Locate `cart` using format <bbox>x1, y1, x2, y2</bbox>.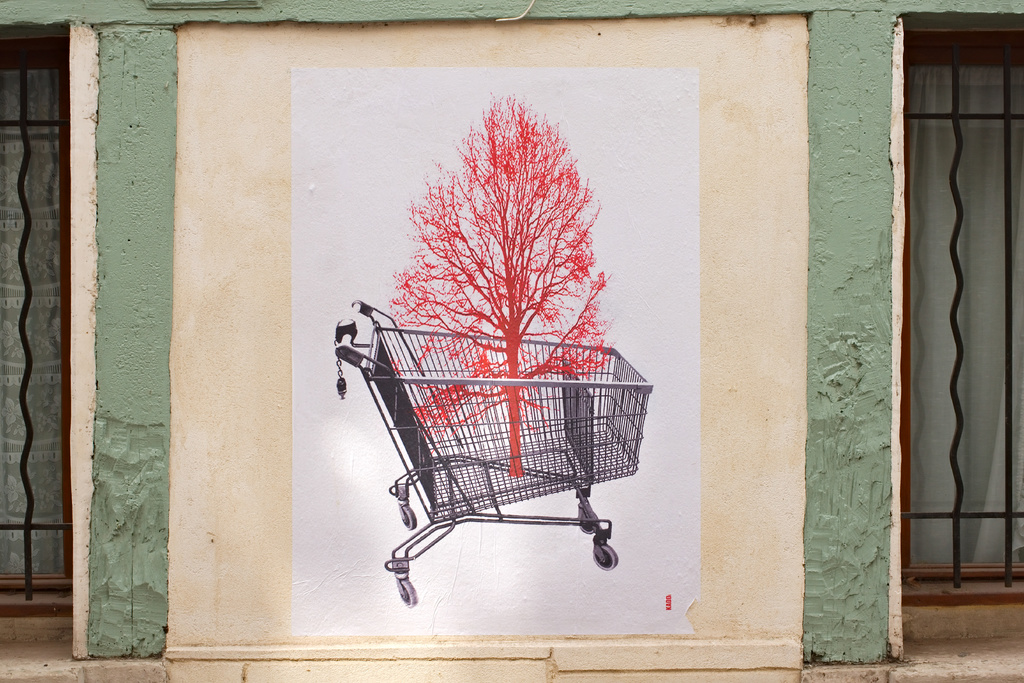
<bbox>332, 300, 653, 609</bbox>.
